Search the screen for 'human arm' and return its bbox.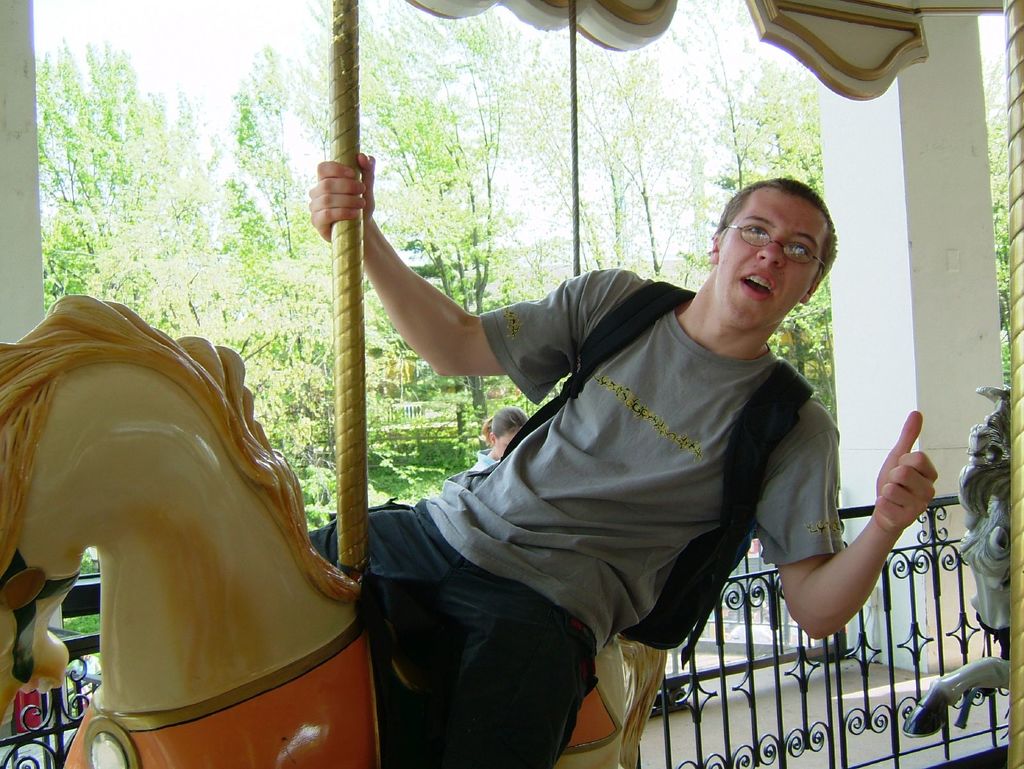
Found: {"x1": 305, "y1": 161, "x2": 612, "y2": 406}.
